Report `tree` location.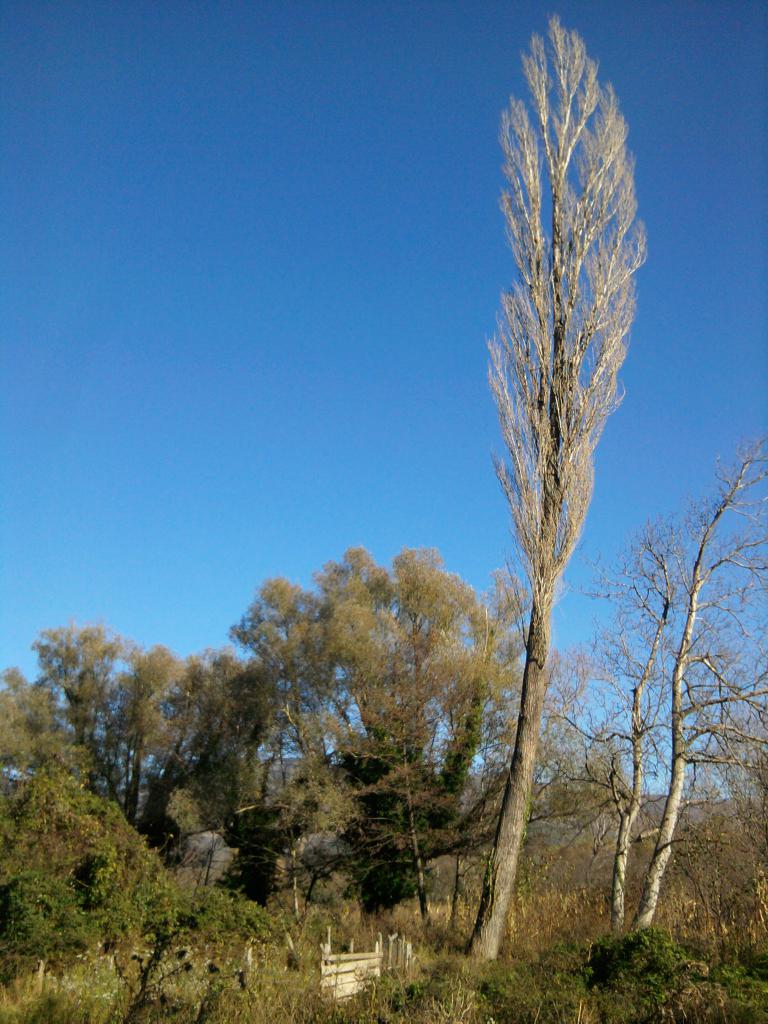
Report: [231,567,331,882].
